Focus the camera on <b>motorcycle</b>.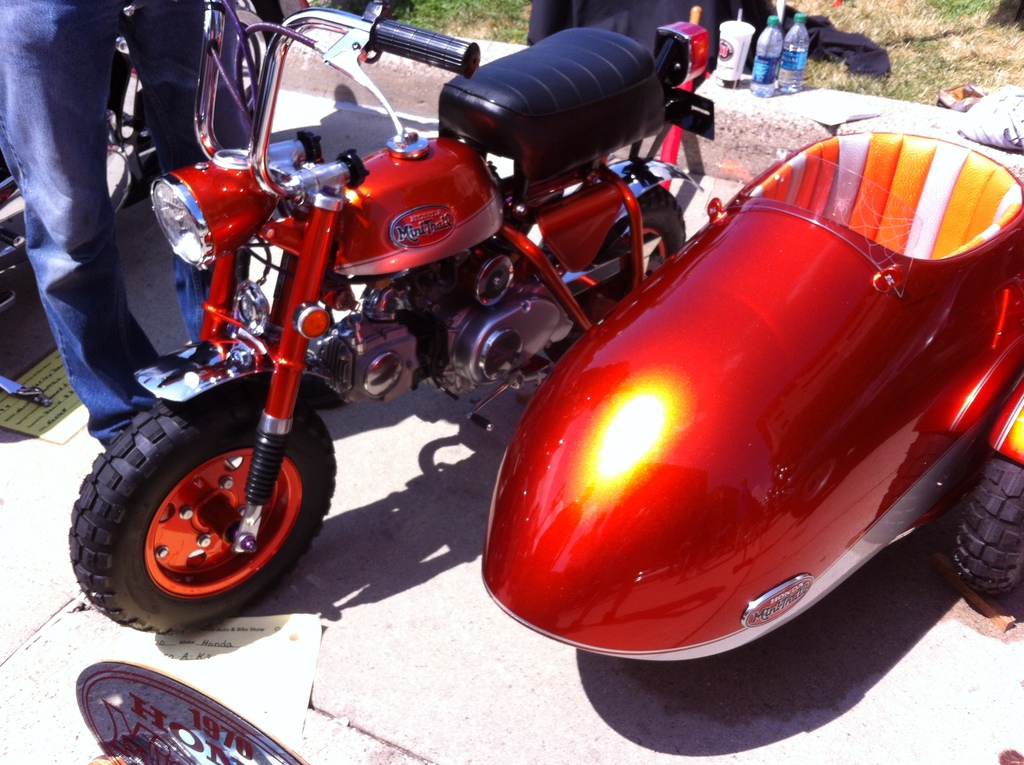
Focus region: box(50, 15, 819, 678).
